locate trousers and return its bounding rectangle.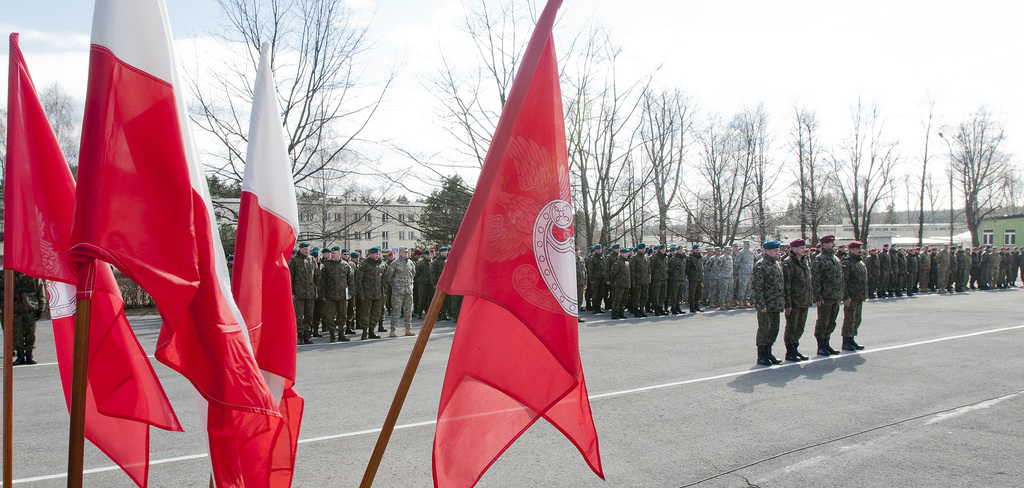
x1=900 y1=274 x2=906 y2=288.
